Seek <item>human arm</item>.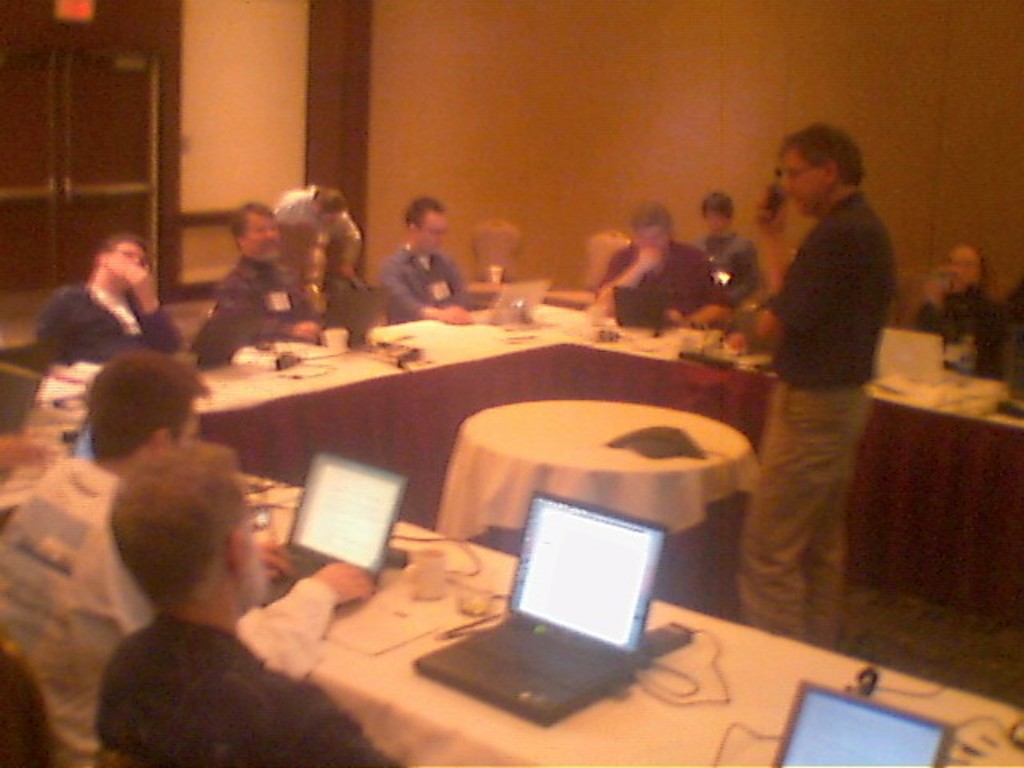
bbox=(106, 253, 184, 355).
